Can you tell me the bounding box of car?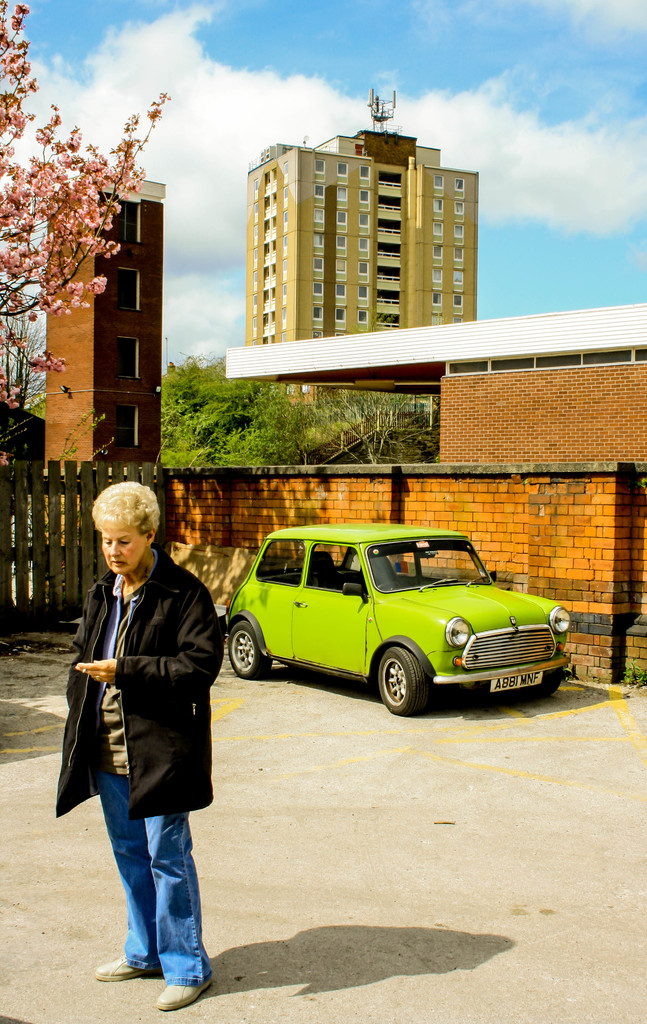
{"left": 222, "top": 539, "right": 570, "bottom": 727}.
